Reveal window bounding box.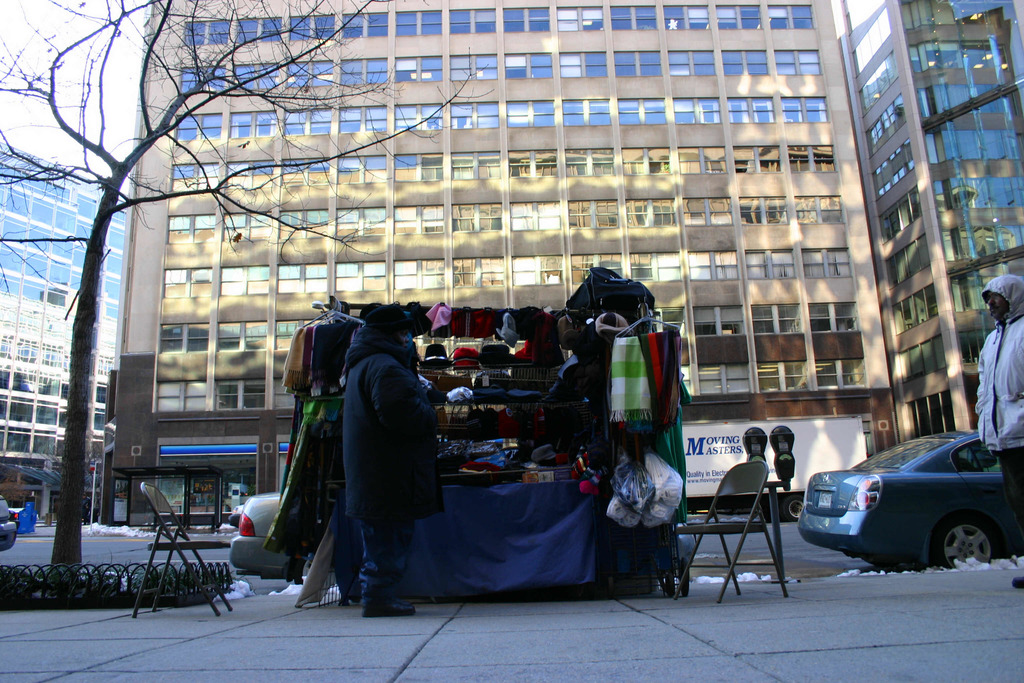
Revealed: 341 108 386 132.
